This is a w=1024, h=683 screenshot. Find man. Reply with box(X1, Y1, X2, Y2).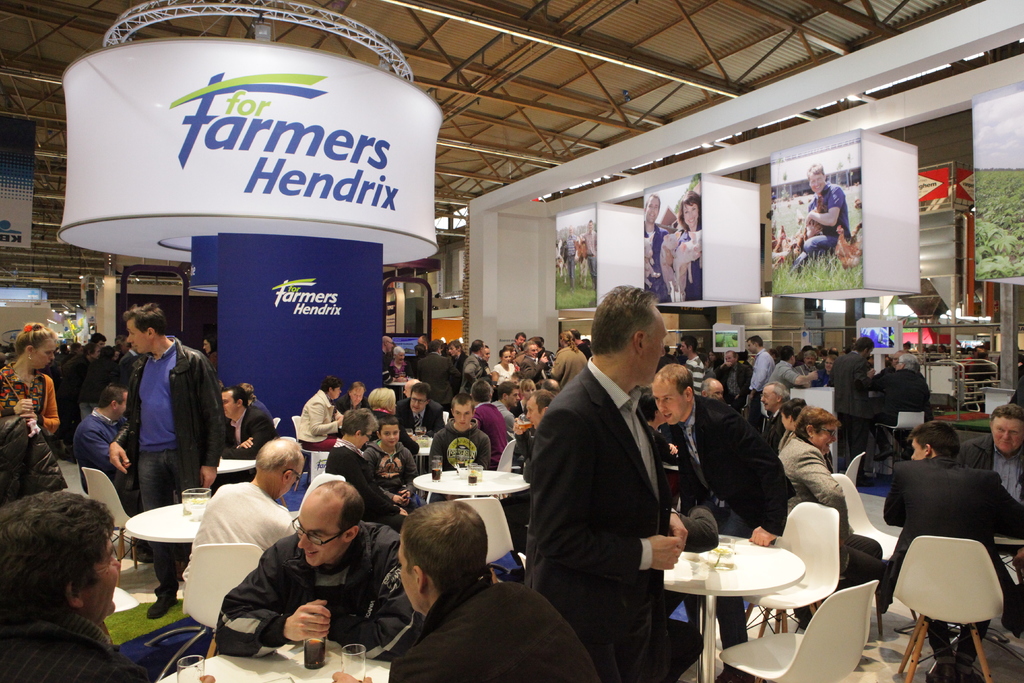
box(637, 194, 668, 292).
